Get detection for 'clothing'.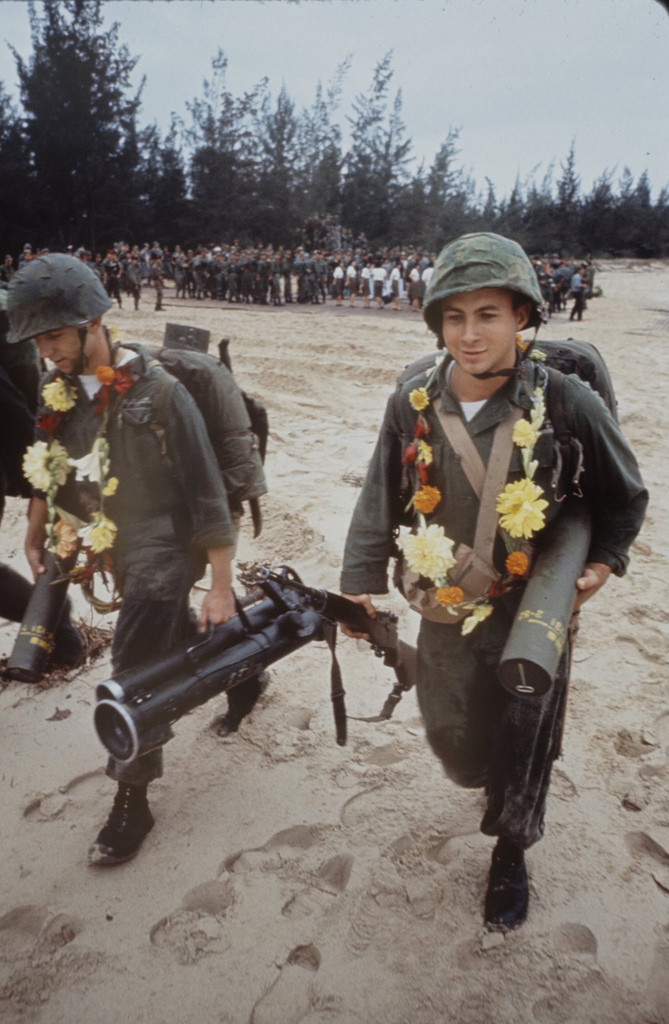
Detection: 572,270,584,314.
